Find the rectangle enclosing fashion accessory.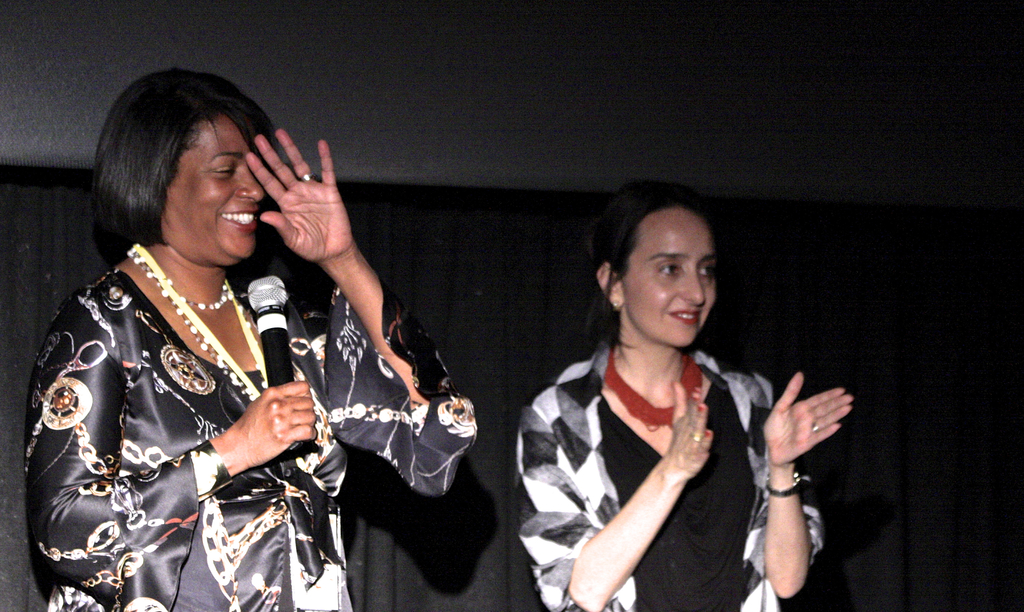
[x1=127, y1=241, x2=271, y2=414].
